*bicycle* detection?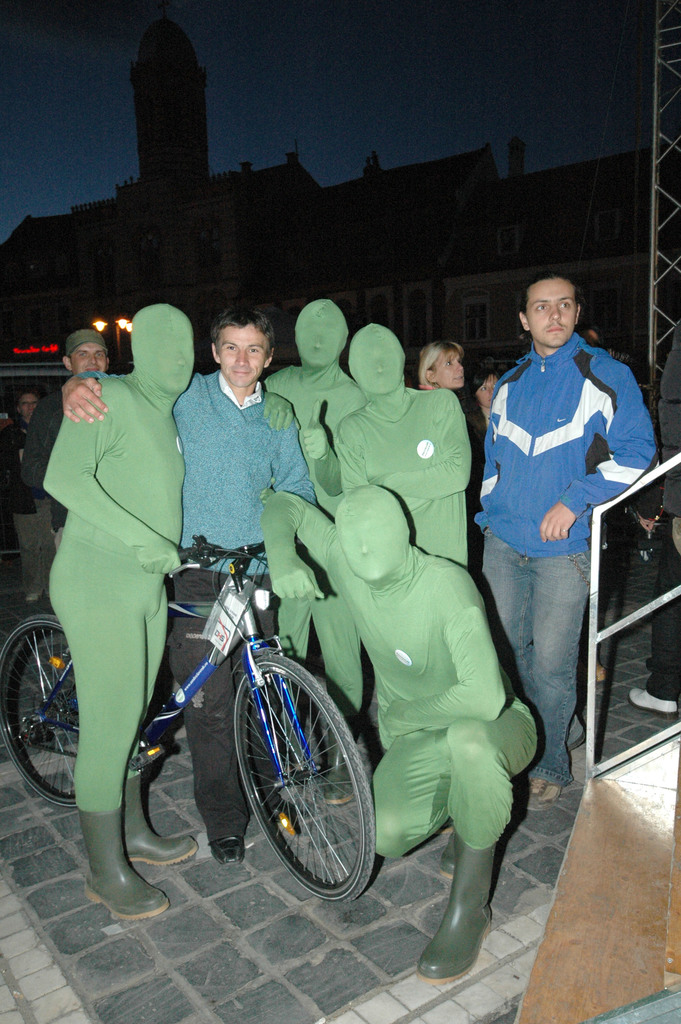
(1, 531, 376, 906)
